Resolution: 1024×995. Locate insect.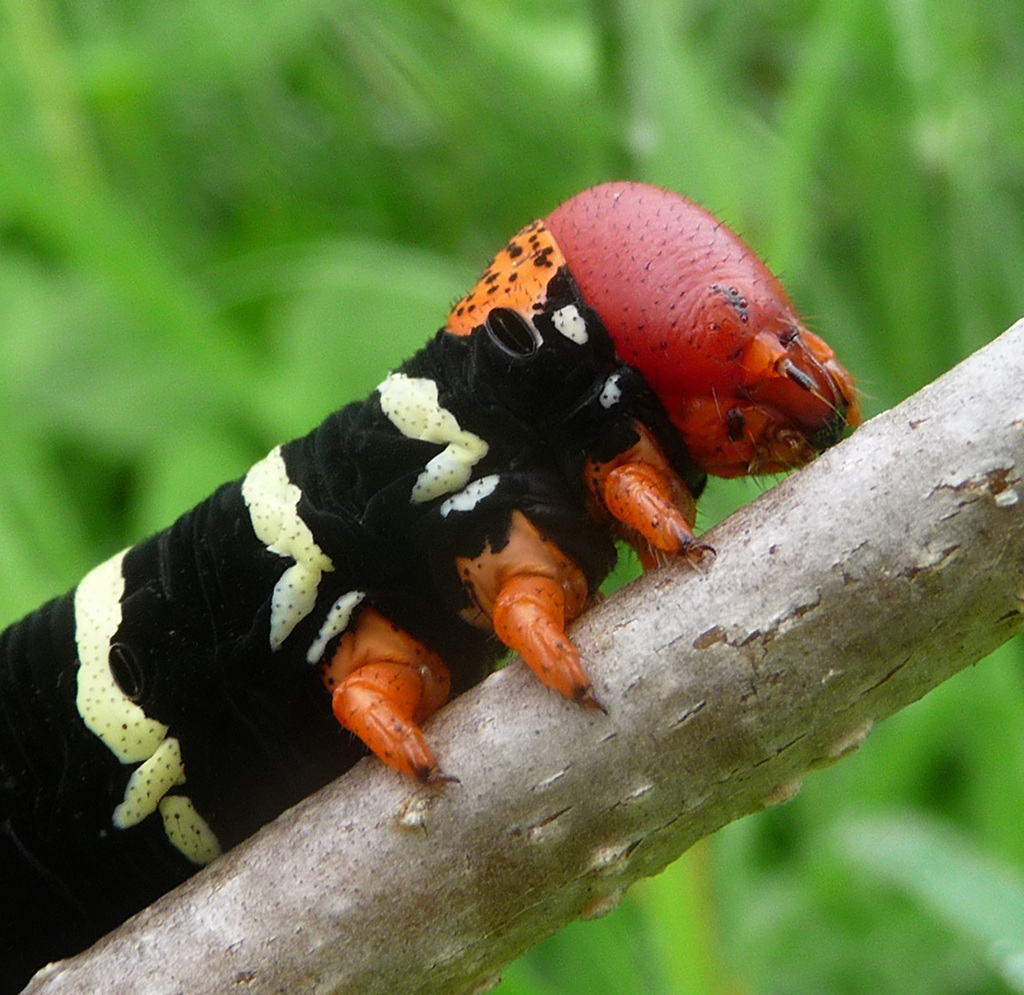
[left=0, top=178, right=871, bottom=994].
